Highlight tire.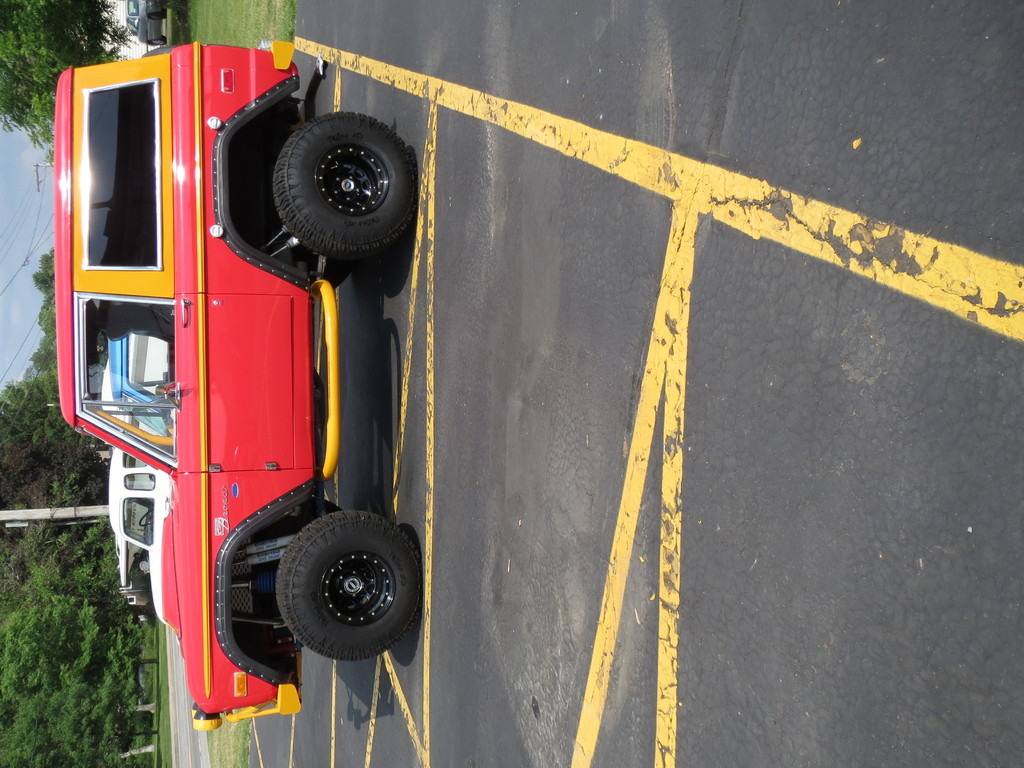
Highlighted region: l=275, t=512, r=420, b=657.
